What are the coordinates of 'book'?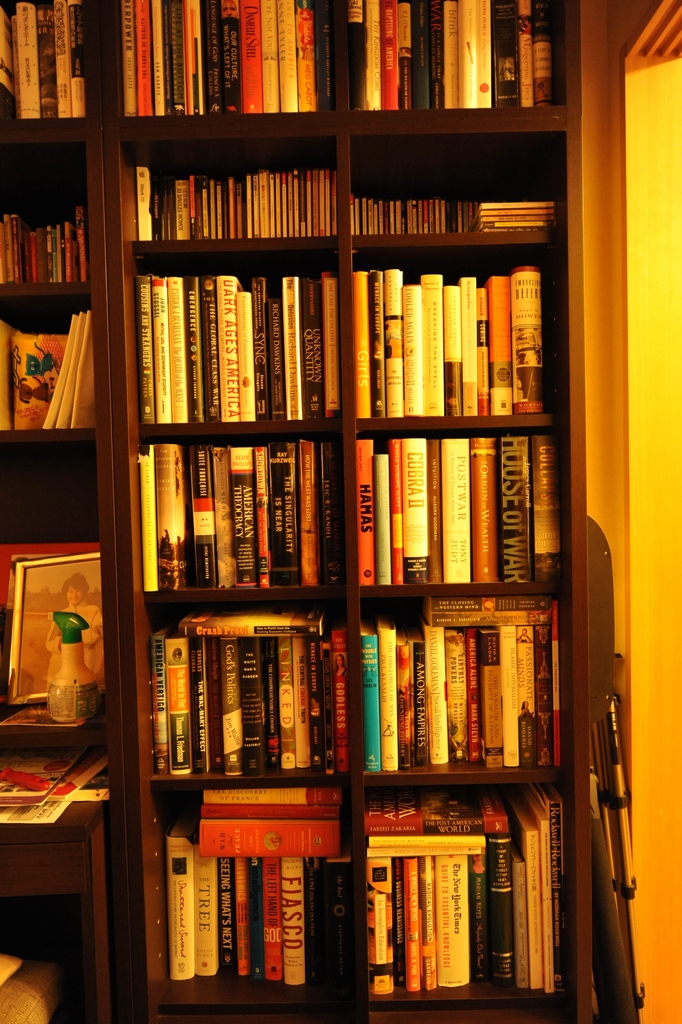
(left=365, top=784, right=505, bottom=840).
